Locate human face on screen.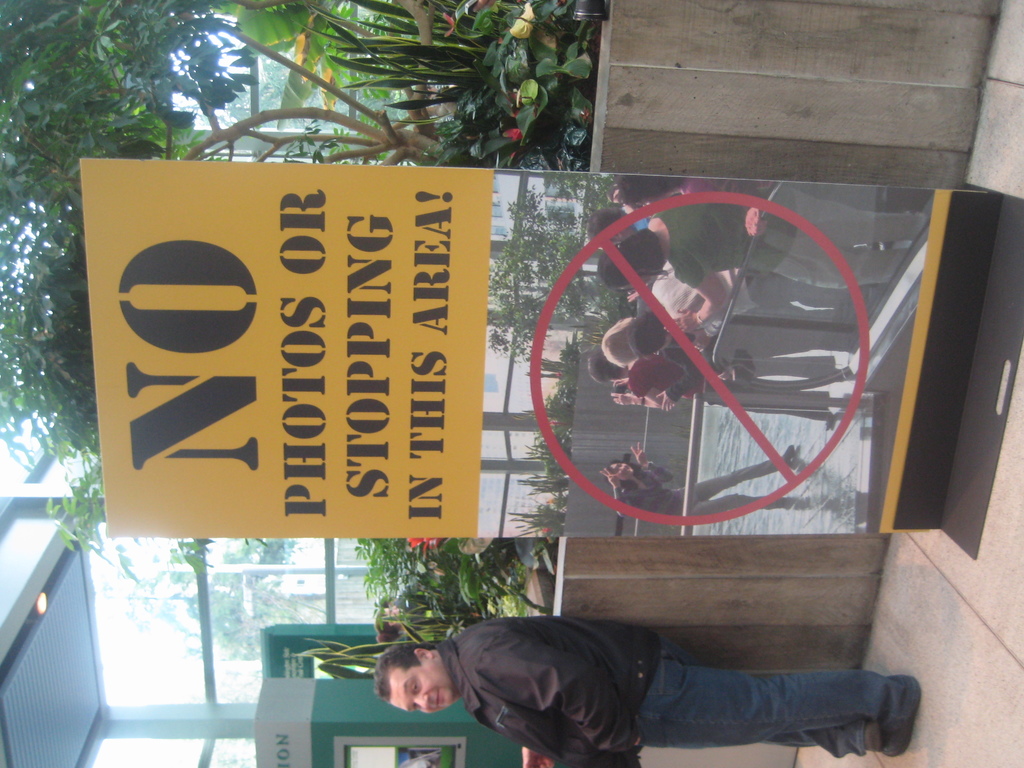
On screen at (388,652,451,719).
